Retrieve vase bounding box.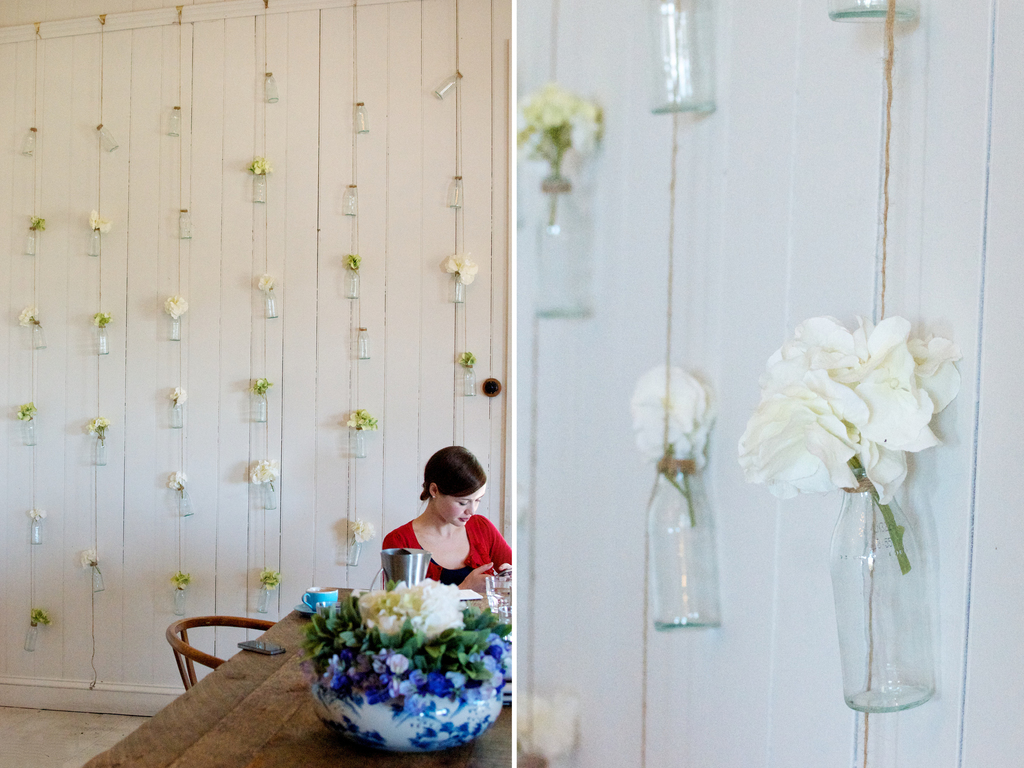
Bounding box: 825 0 918 27.
